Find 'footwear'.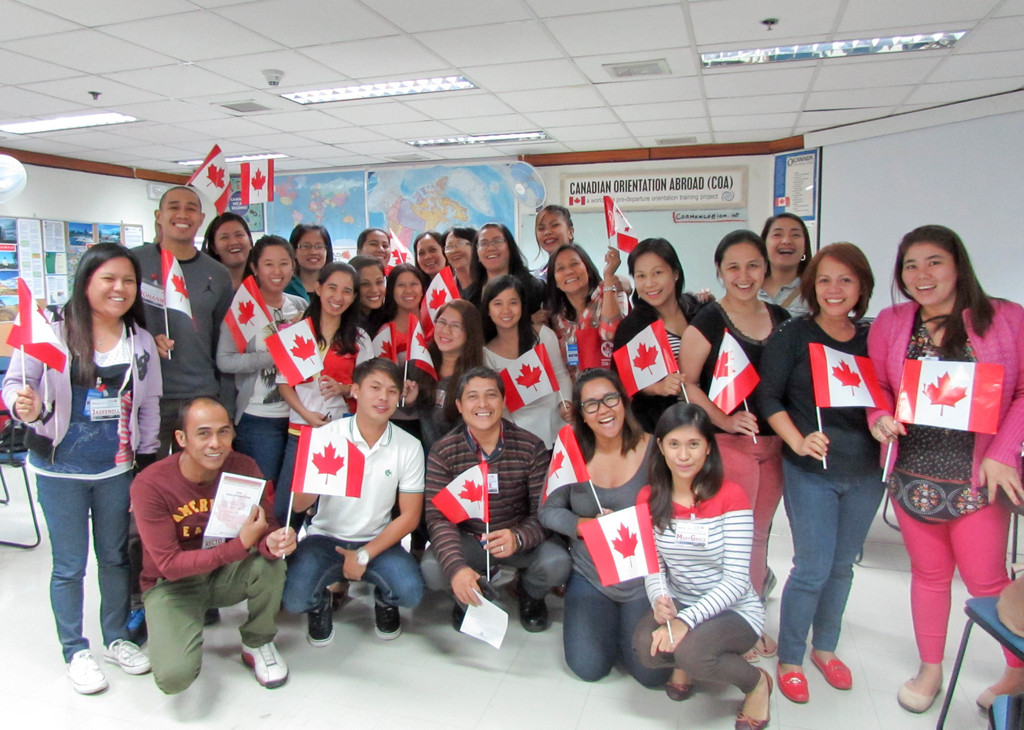
box=[978, 686, 996, 713].
